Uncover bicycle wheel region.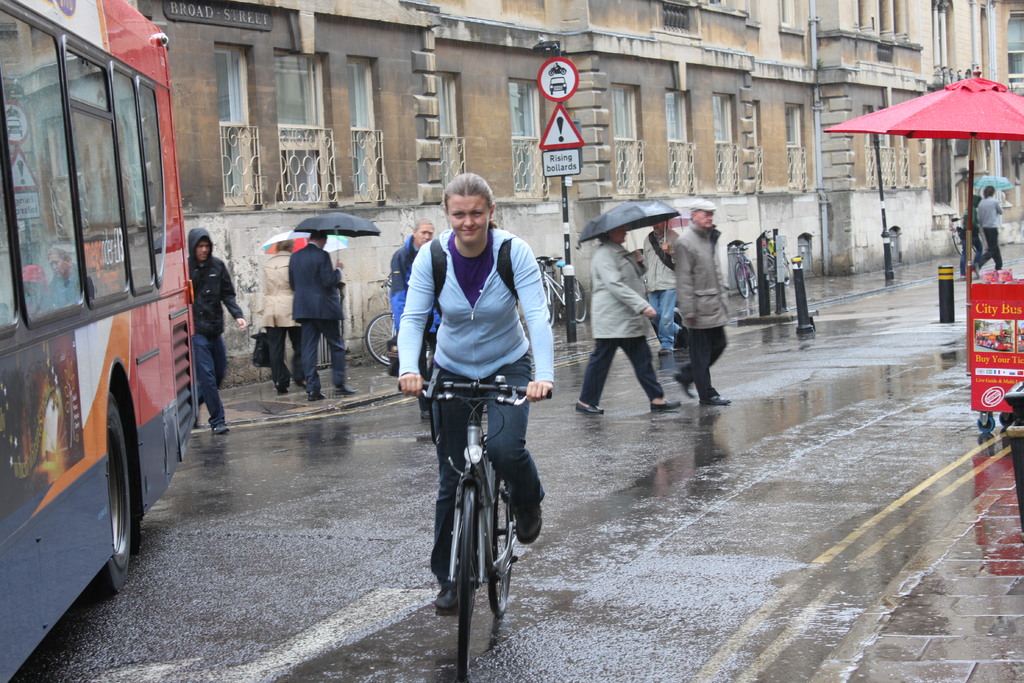
Uncovered: (359, 310, 399, 369).
